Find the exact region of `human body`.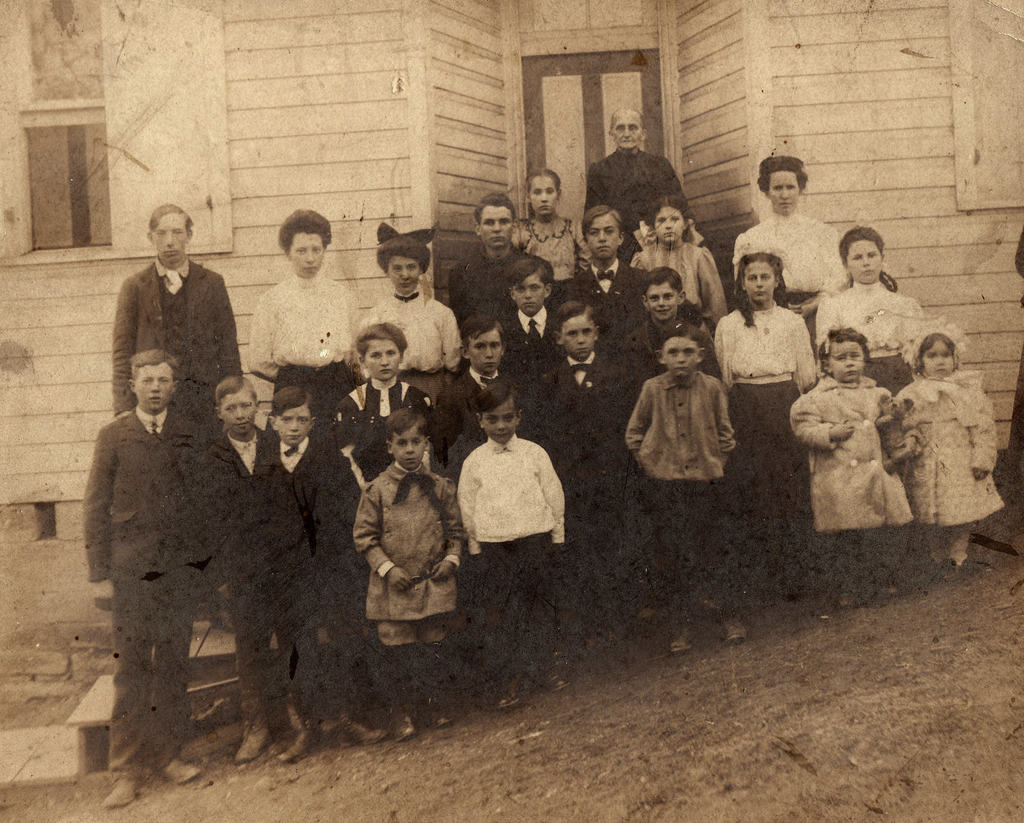
Exact region: [460, 185, 535, 317].
